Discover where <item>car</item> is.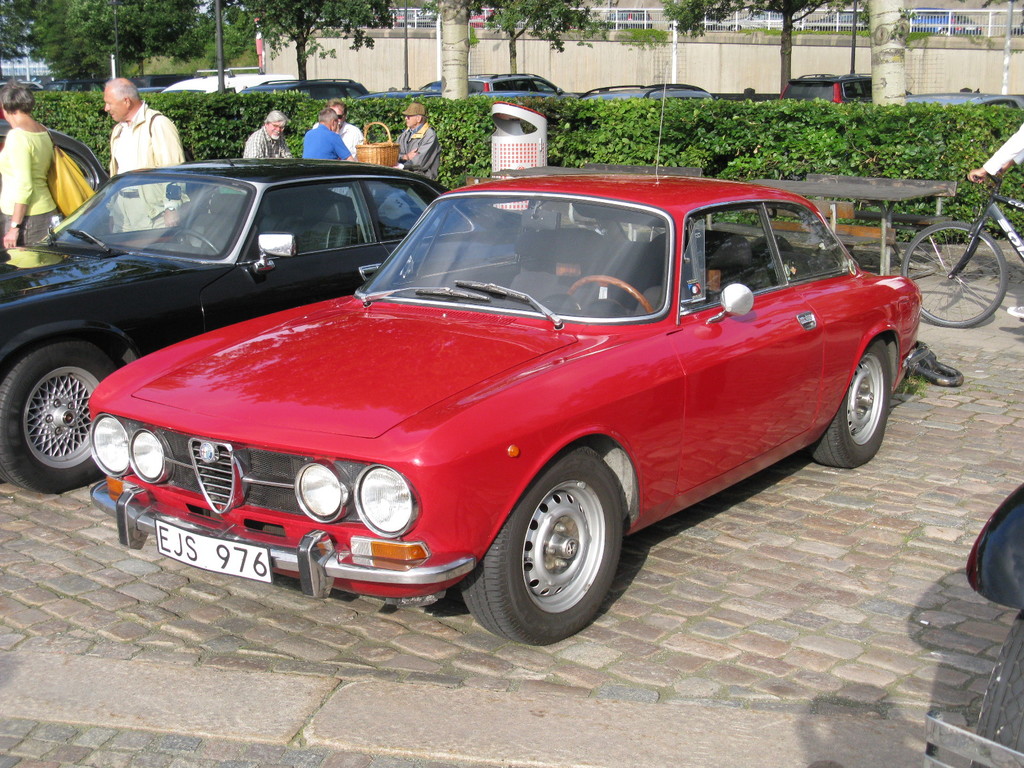
Discovered at 925:481:1023:767.
